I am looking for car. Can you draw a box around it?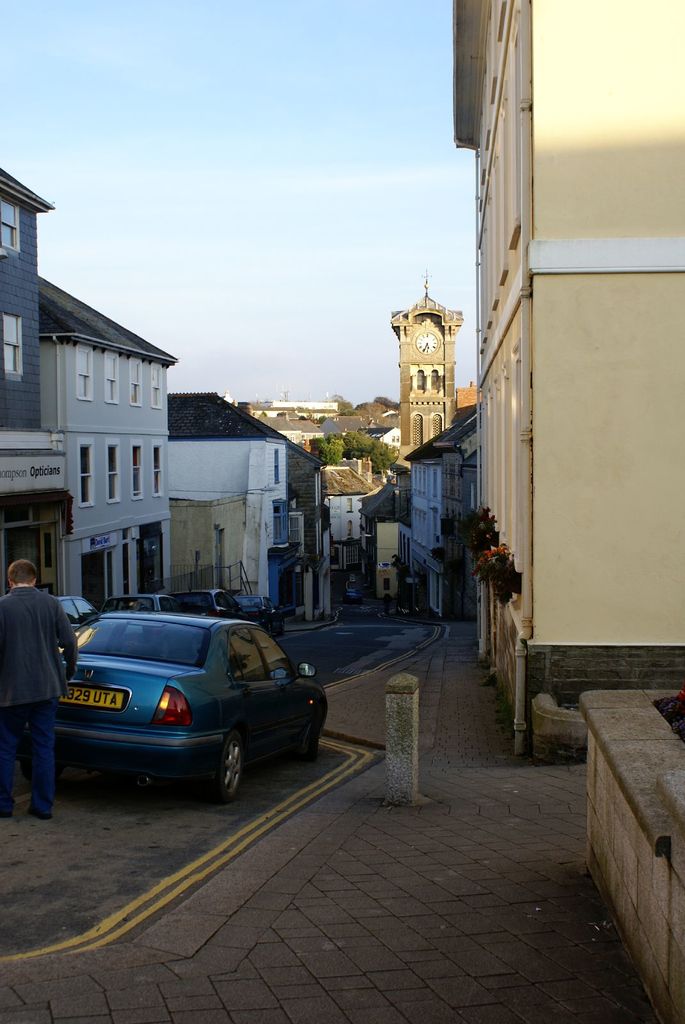
Sure, the bounding box is <bbox>185, 584, 278, 634</bbox>.
